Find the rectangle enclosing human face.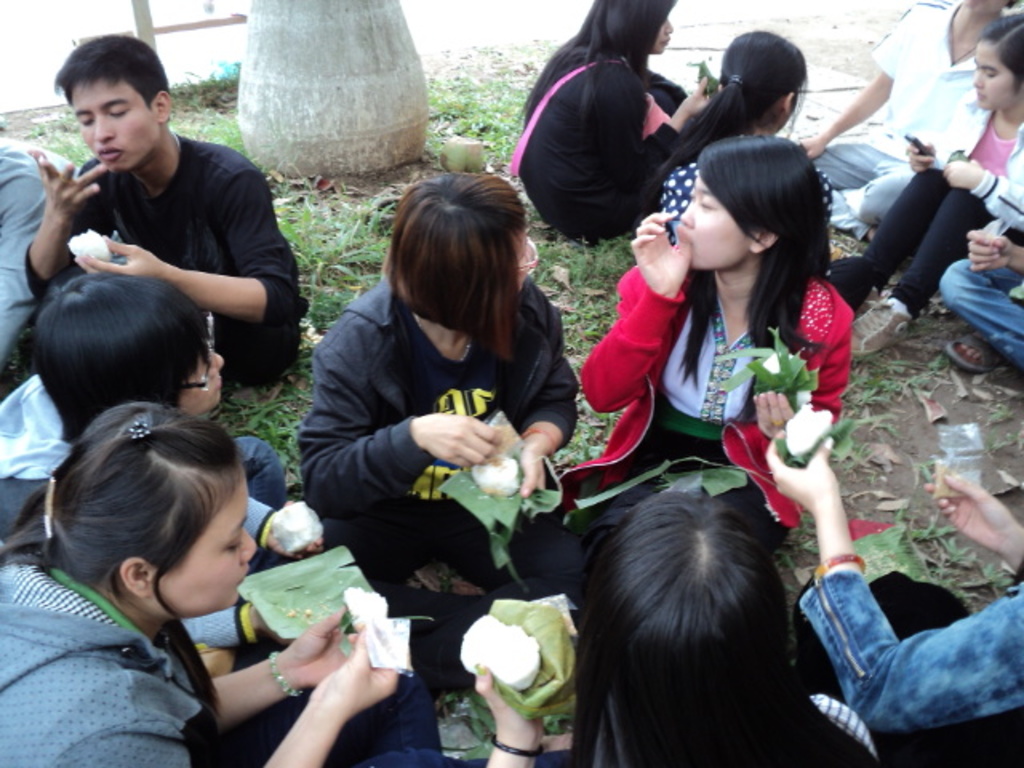
bbox(962, 0, 1008, 13).
